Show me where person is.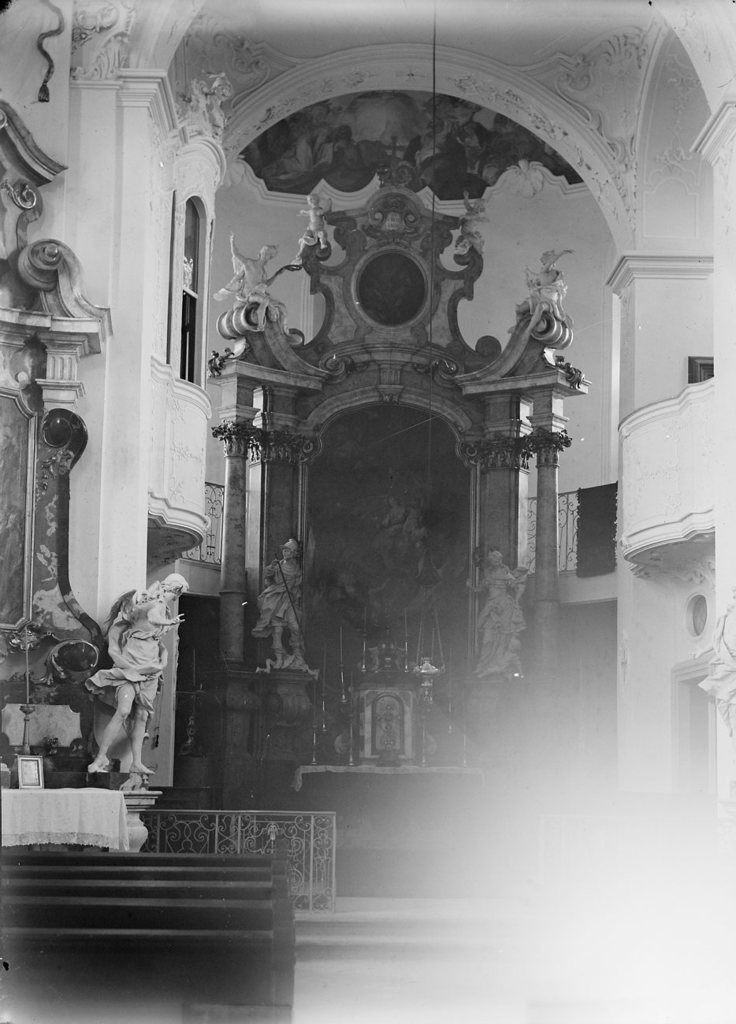
person is at bbox(507, 247, 574, 340).
